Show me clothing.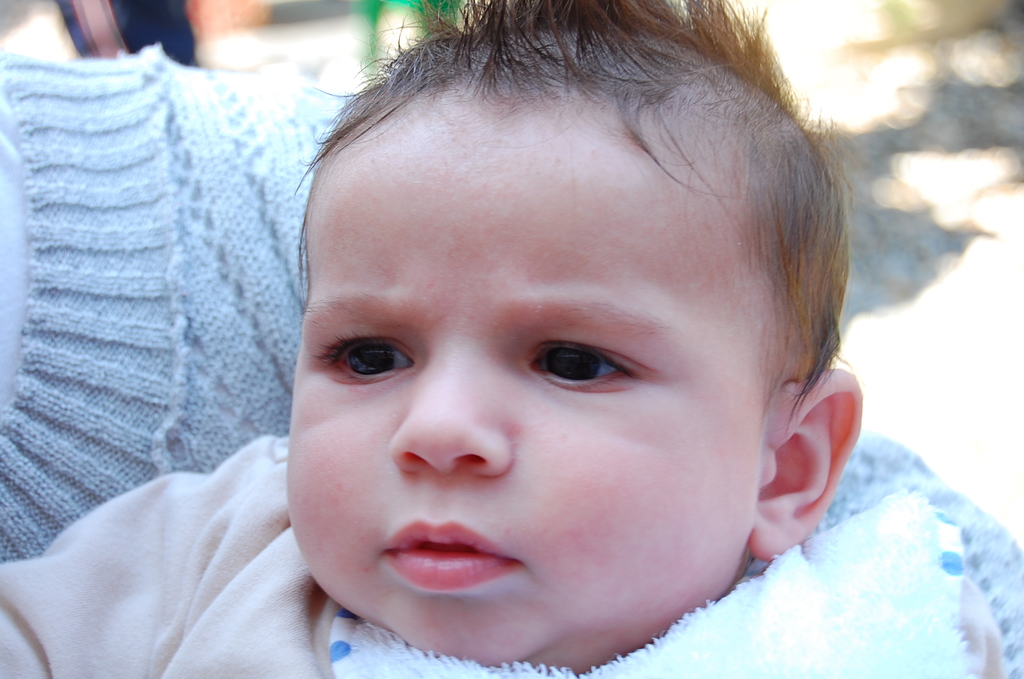
clothing is here: {"left": 0, "top": 66, "right": 358, "bottom": 562}.
